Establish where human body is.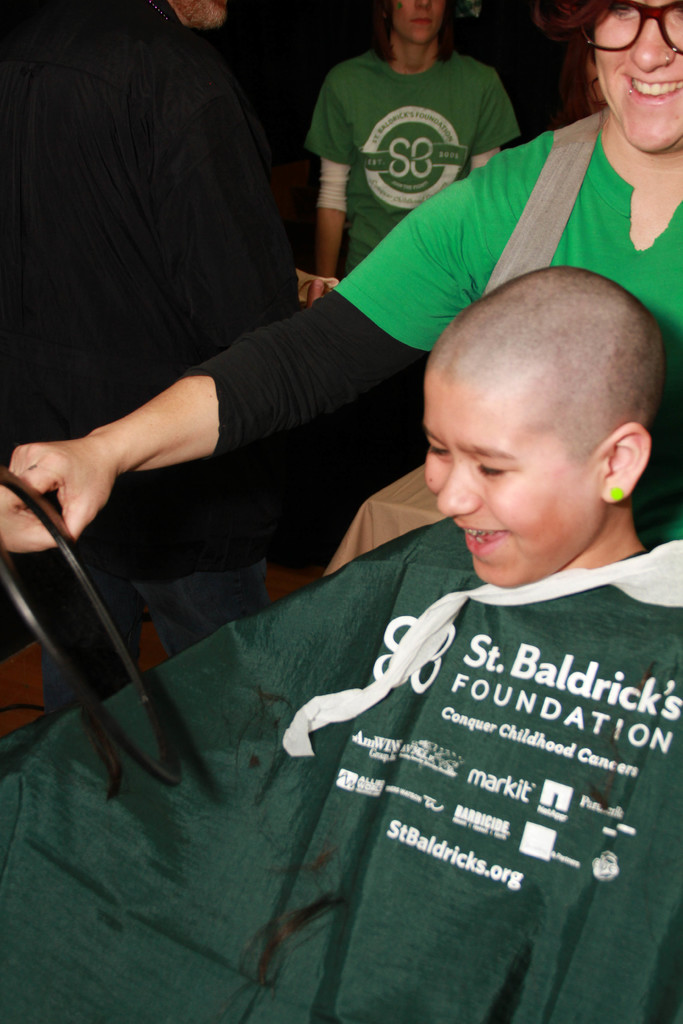
Established at 0/0/682/550.
